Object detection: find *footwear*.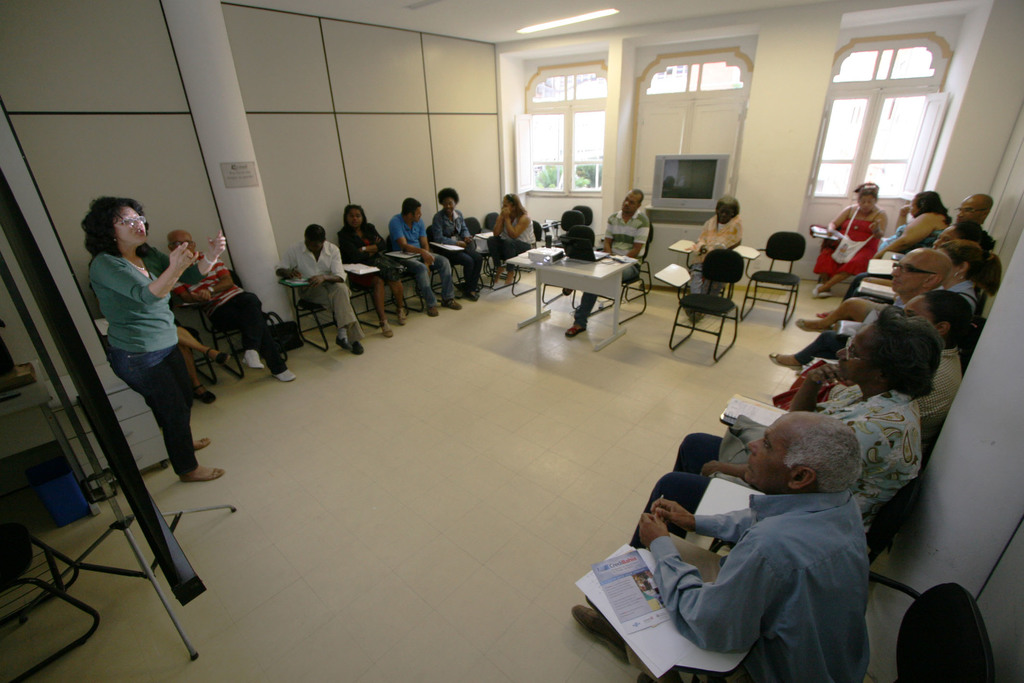
{"left": 193, "top": 383, "right": 215, "bottom": 403}.
